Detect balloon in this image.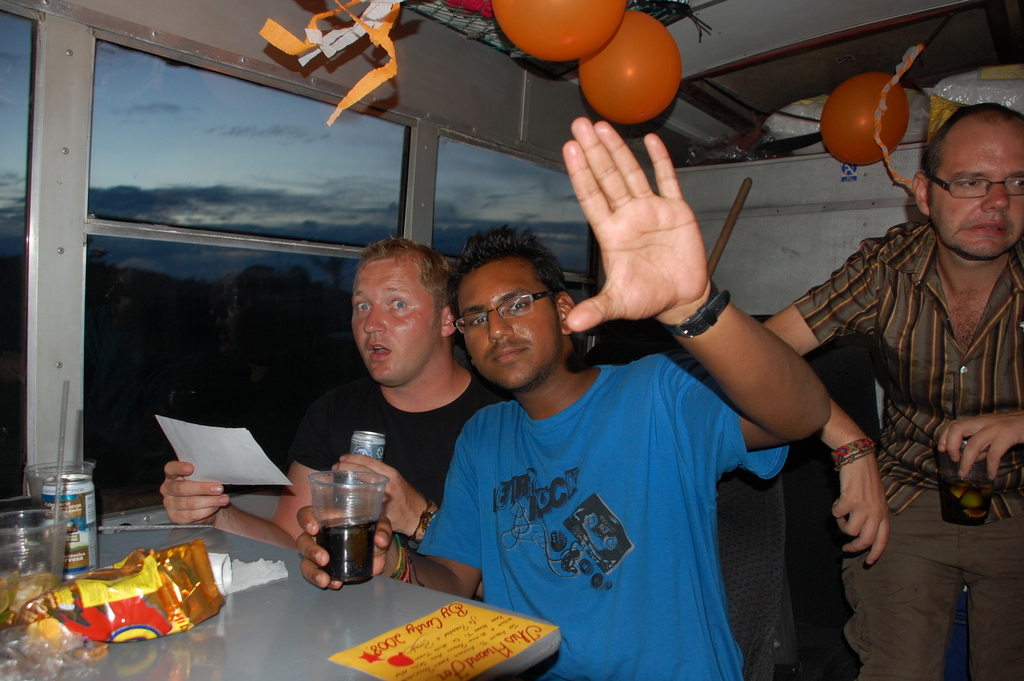
Detection: bbox=[490, 0, 623, 65].
